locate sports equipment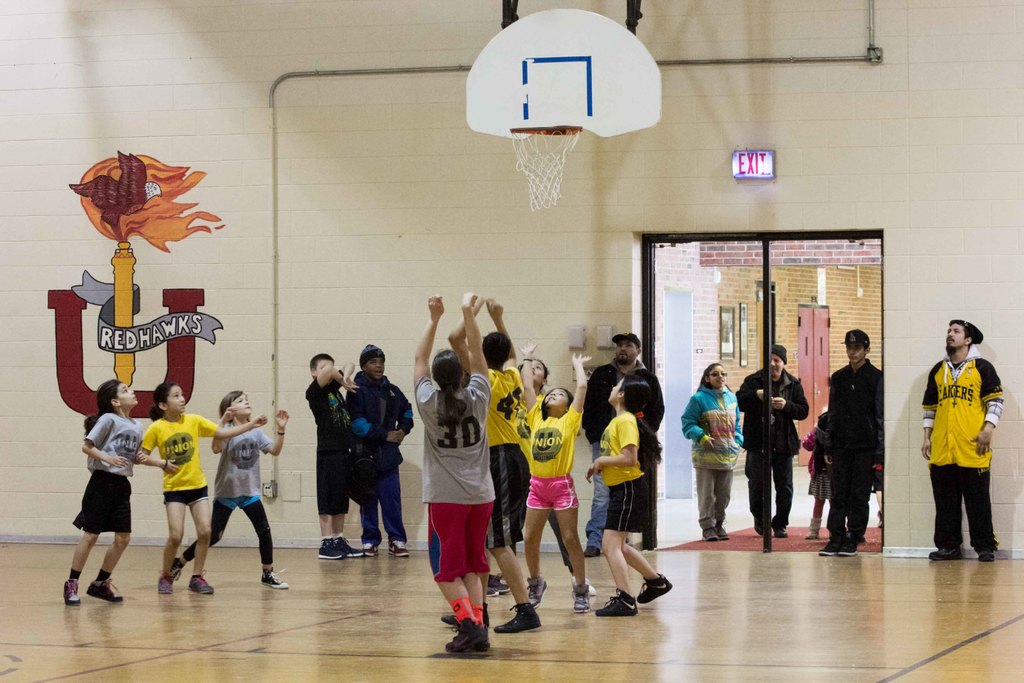
(x1=88, y1=578, x2=124, y2=599)
